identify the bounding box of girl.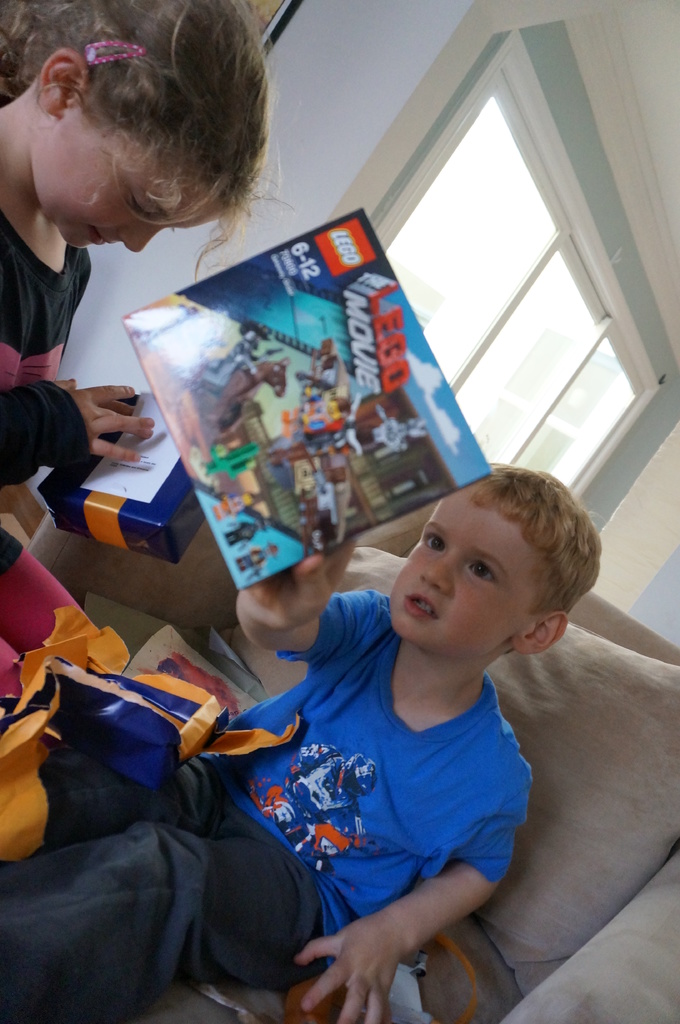
<box>0,0,289,706</box>.
